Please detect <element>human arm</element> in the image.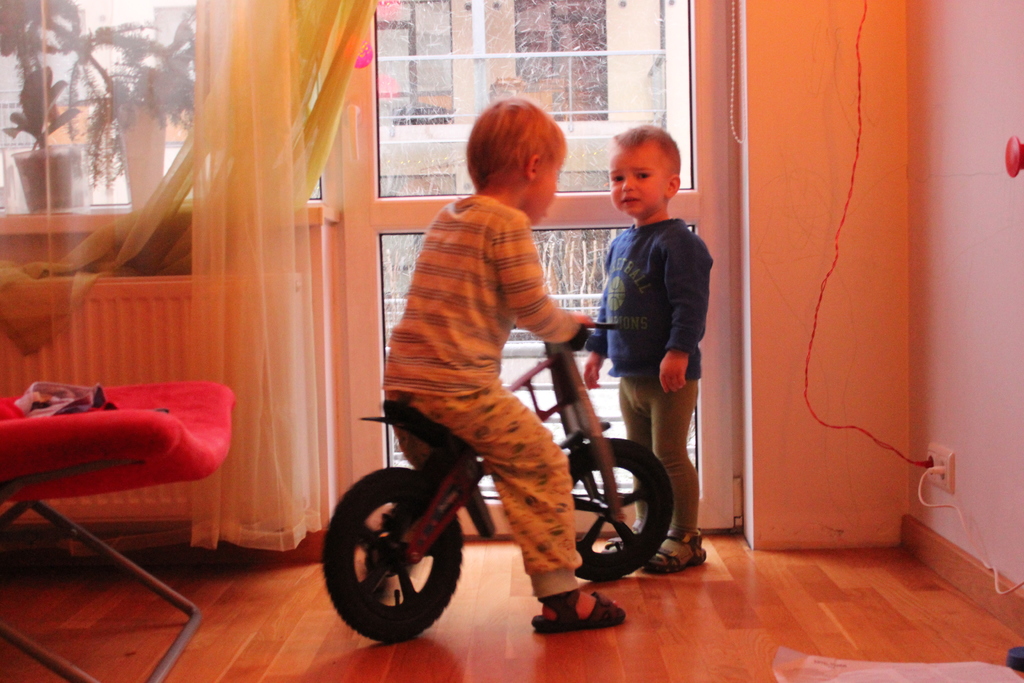
bbox=(660, 248, 715, 374).
